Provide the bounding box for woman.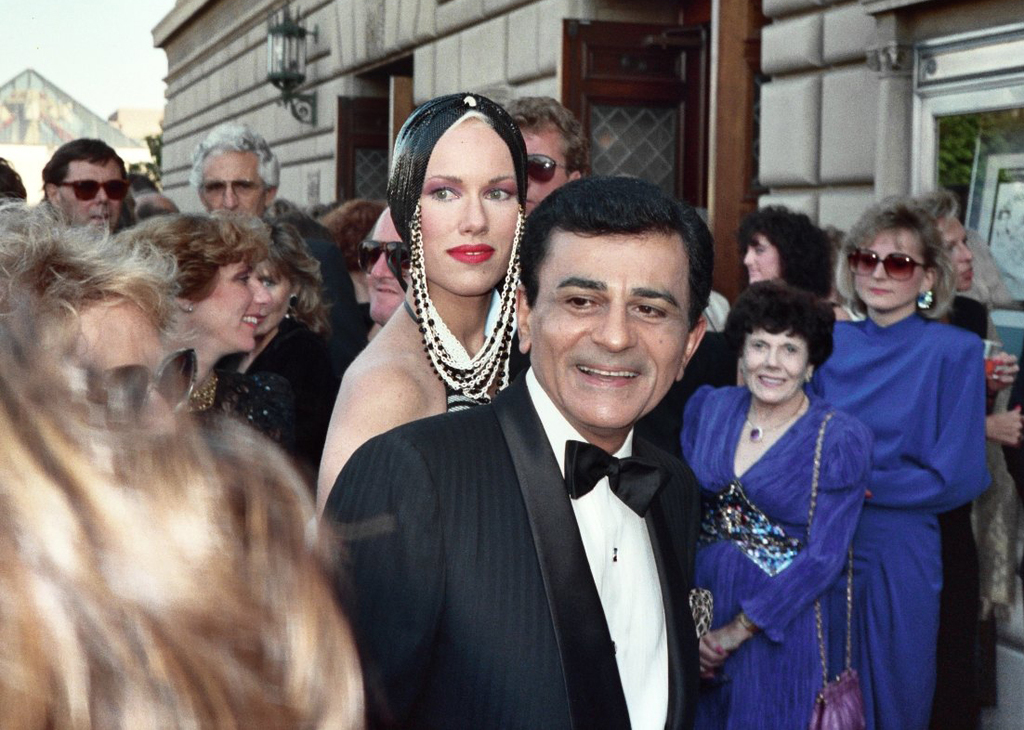
select_region(100, 209, 308, 465).
